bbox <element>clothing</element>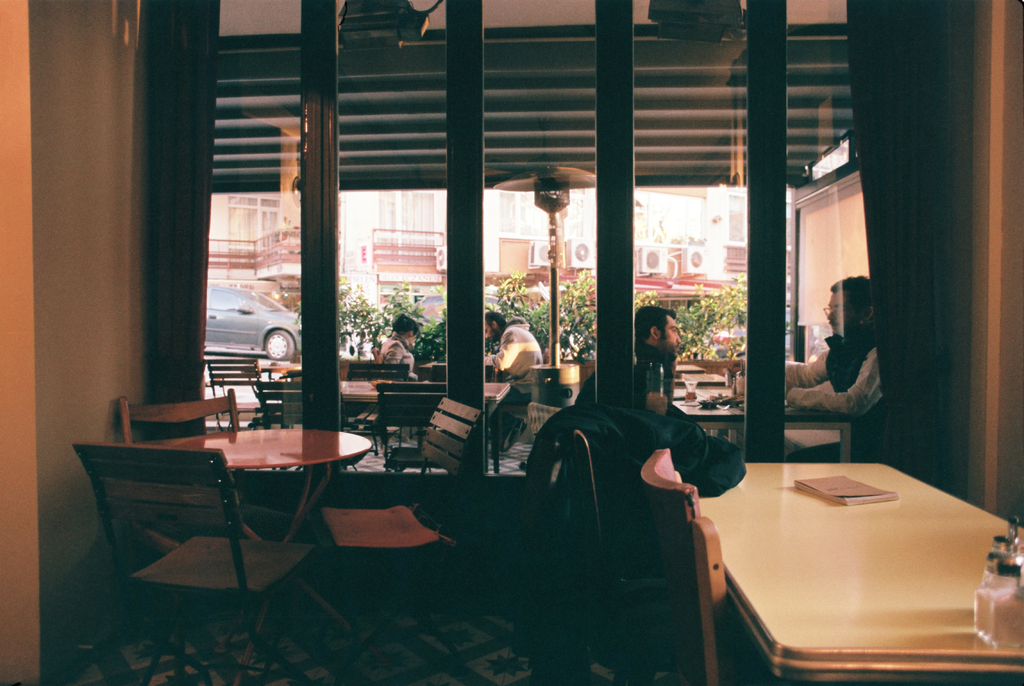
bbox(783, 318, 883, 422)
